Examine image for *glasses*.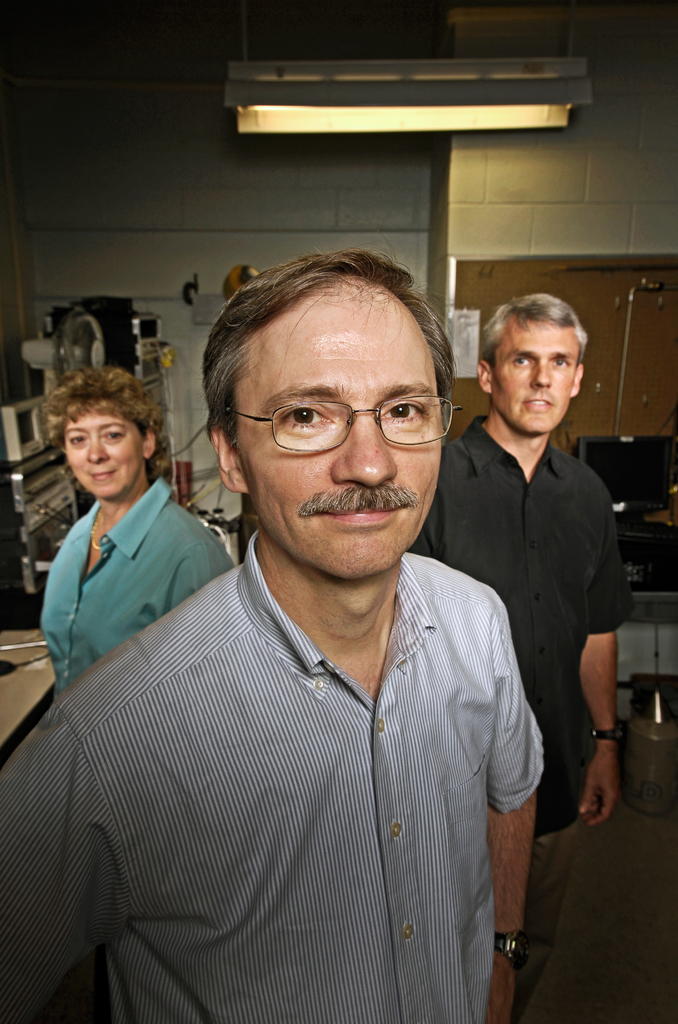
Examination result: Rect(273, 388, 452, 442).
